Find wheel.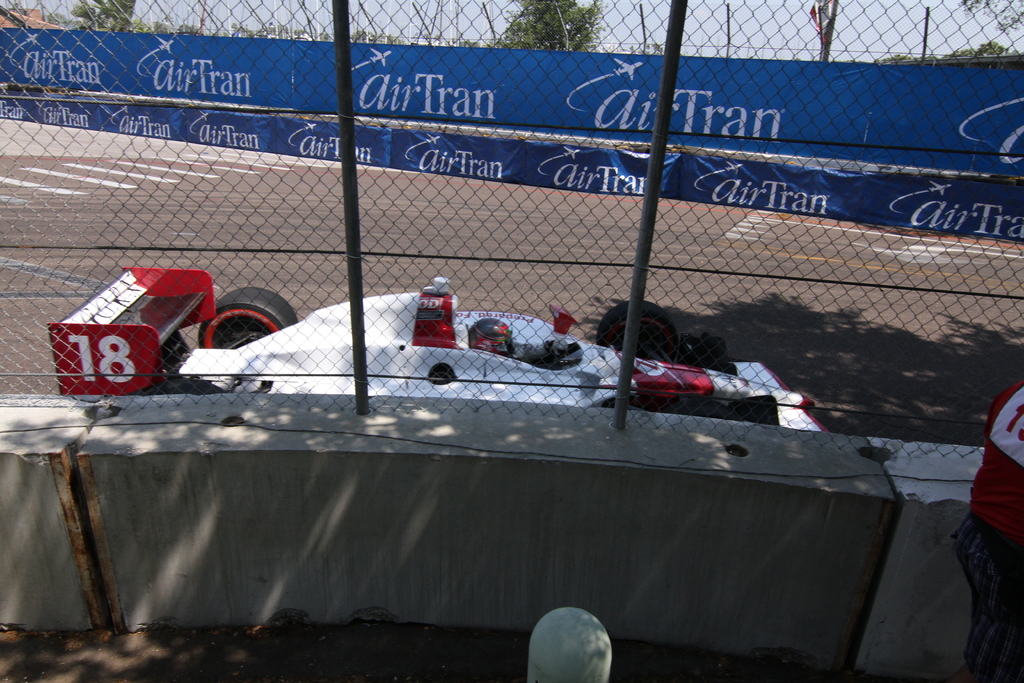
[196,286,296,352].
